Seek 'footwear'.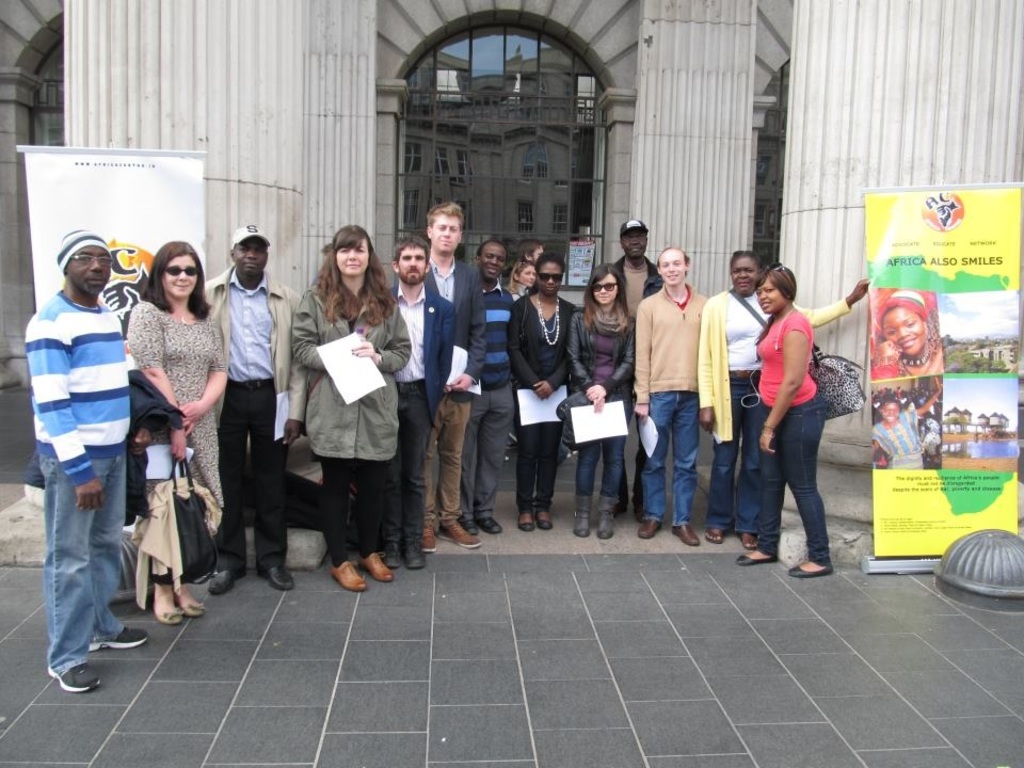
pyautogui.locateOnScreen(634, 517, 662, 540).
